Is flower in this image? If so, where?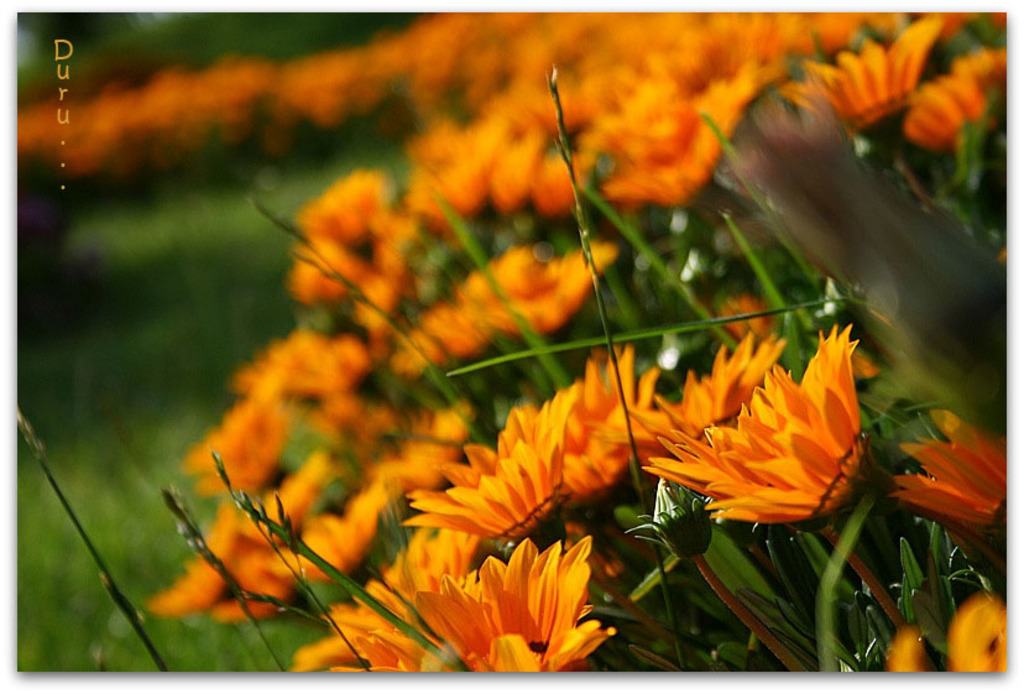
Yes, at (left=156, top=502, right=293, bottom=620).
